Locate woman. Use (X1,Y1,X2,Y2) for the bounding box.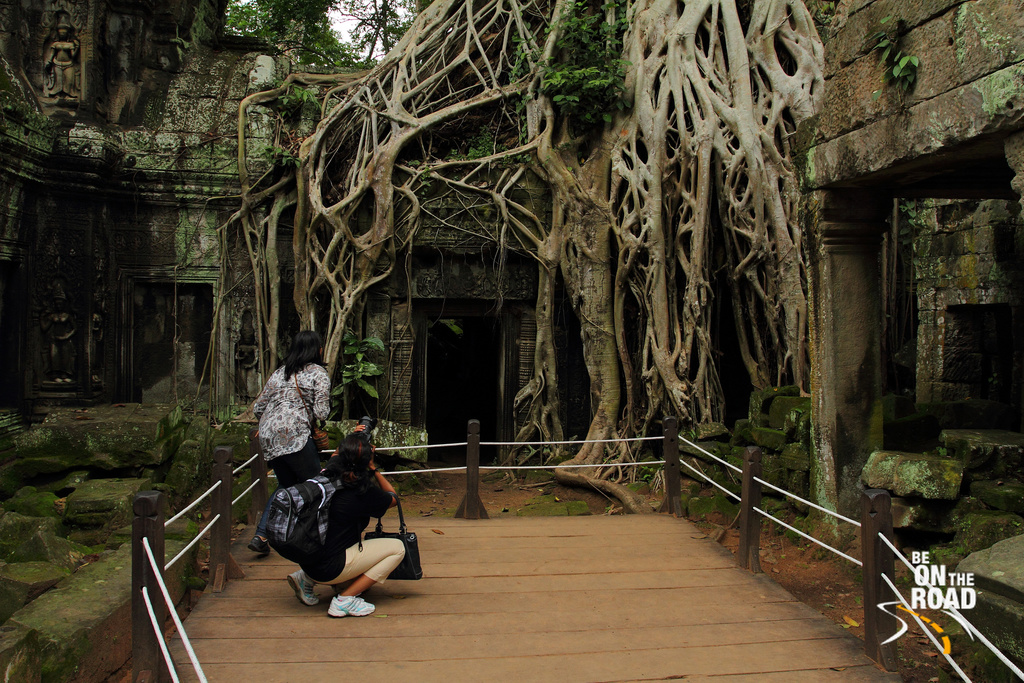
(279,404,420,608).
